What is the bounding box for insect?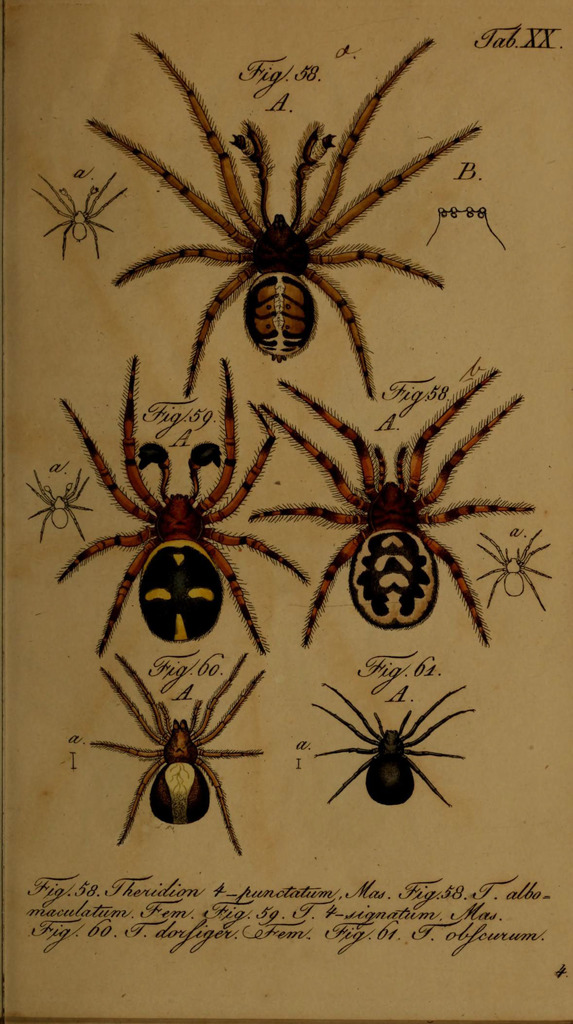
(x1=314, y1=683, x2=475, y2=810).
